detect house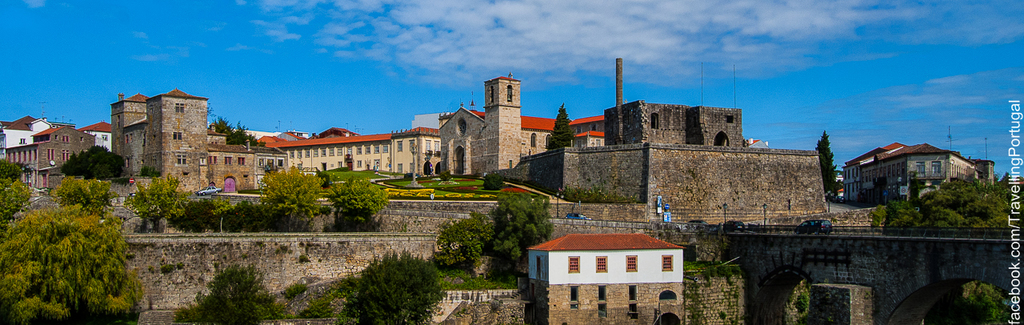
<bbox>264, 132, 398, 179</bbox>
